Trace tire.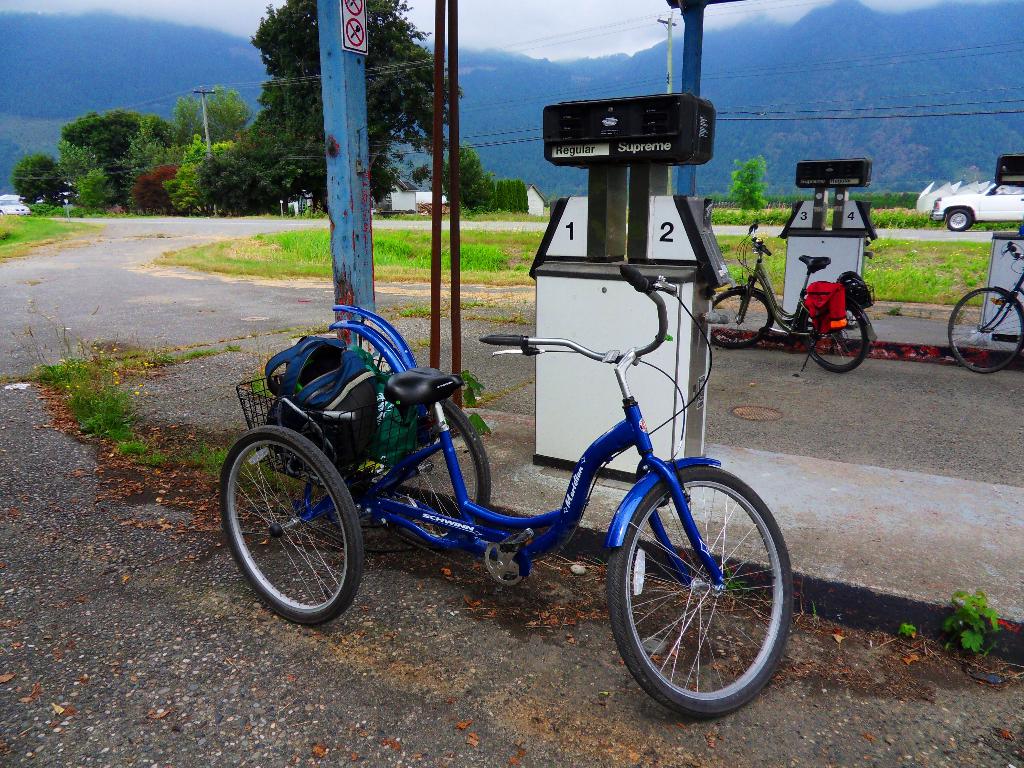
Traced to x1=211 y1=429 x2=364 y2=628.
